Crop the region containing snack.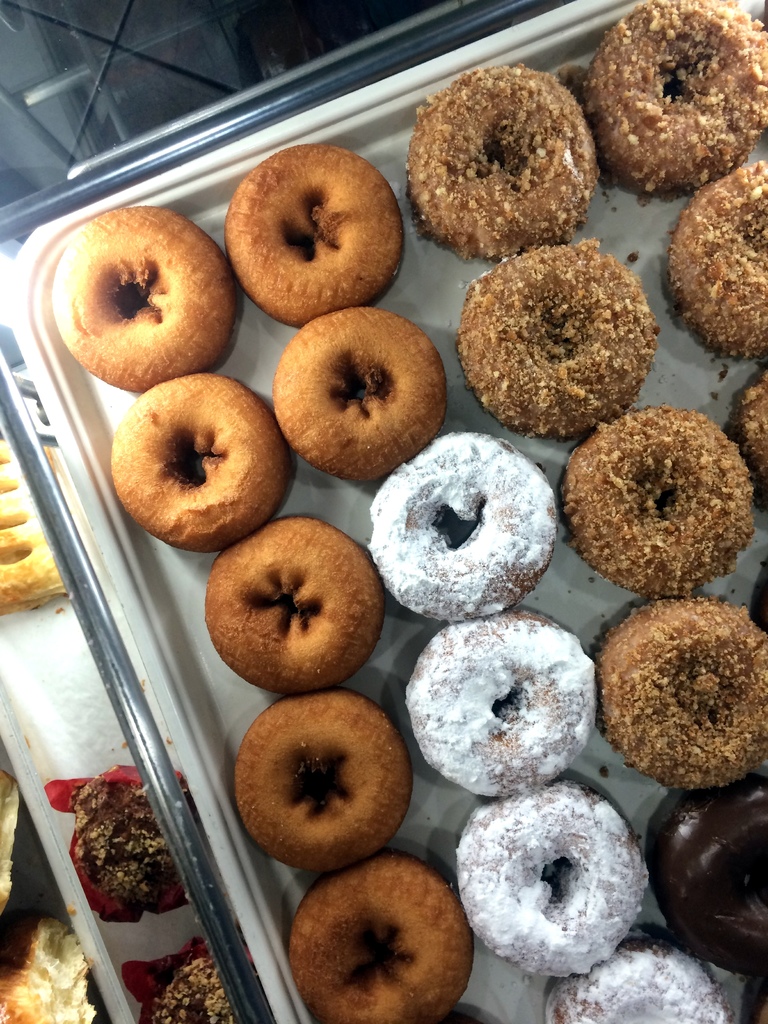
Crop region: detection(70, 776, 210, 920).
